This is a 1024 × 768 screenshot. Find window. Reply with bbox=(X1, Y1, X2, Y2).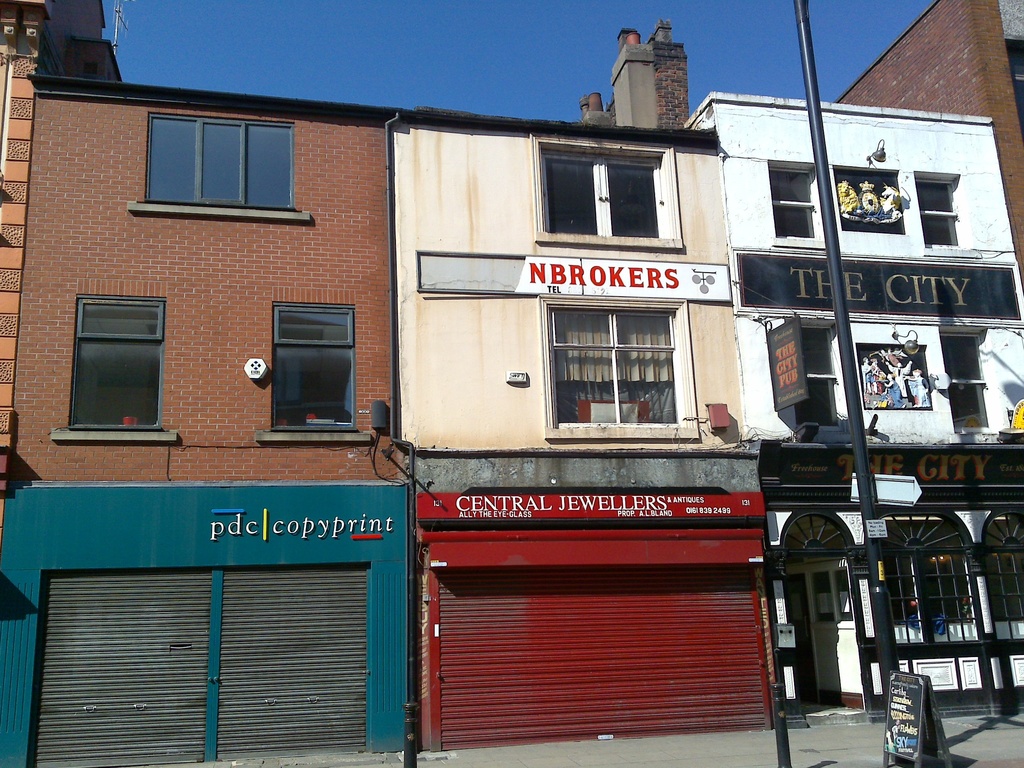
bbox=(149, 122, 294, 204).
